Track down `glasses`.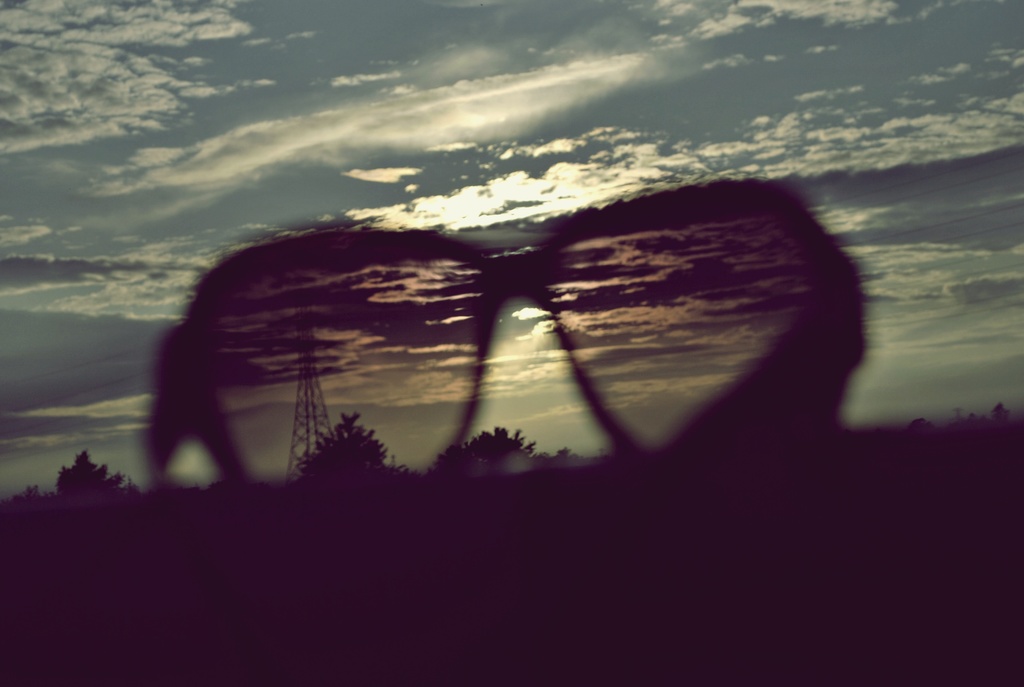
Tracked to 41,196,925,477.
